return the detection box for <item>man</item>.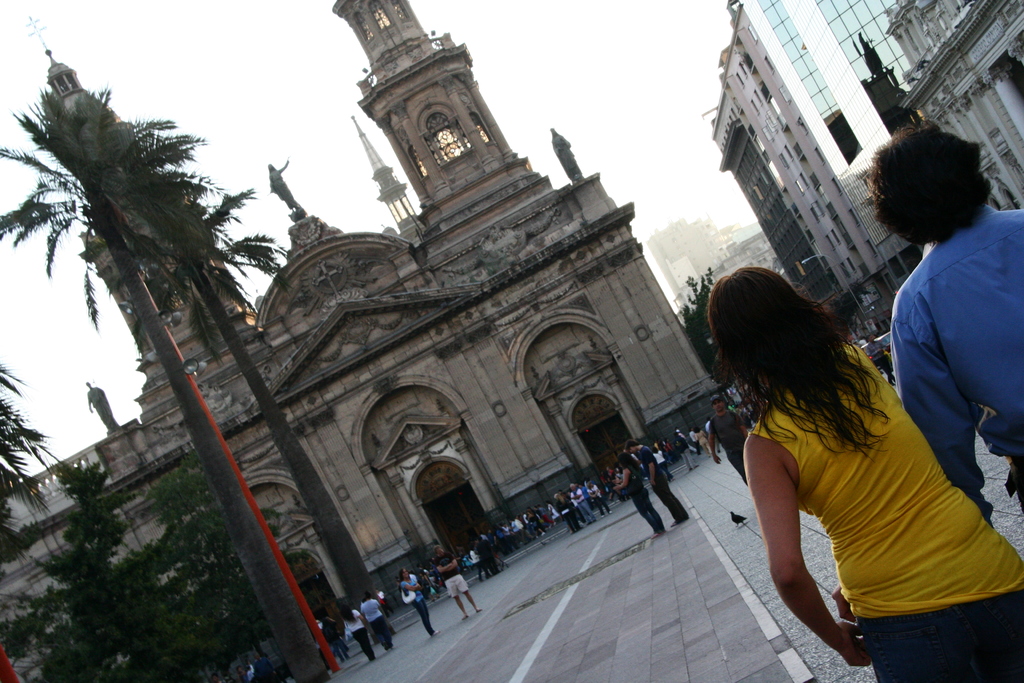
(x1=712, y1=390, x2=753, y2=492).
